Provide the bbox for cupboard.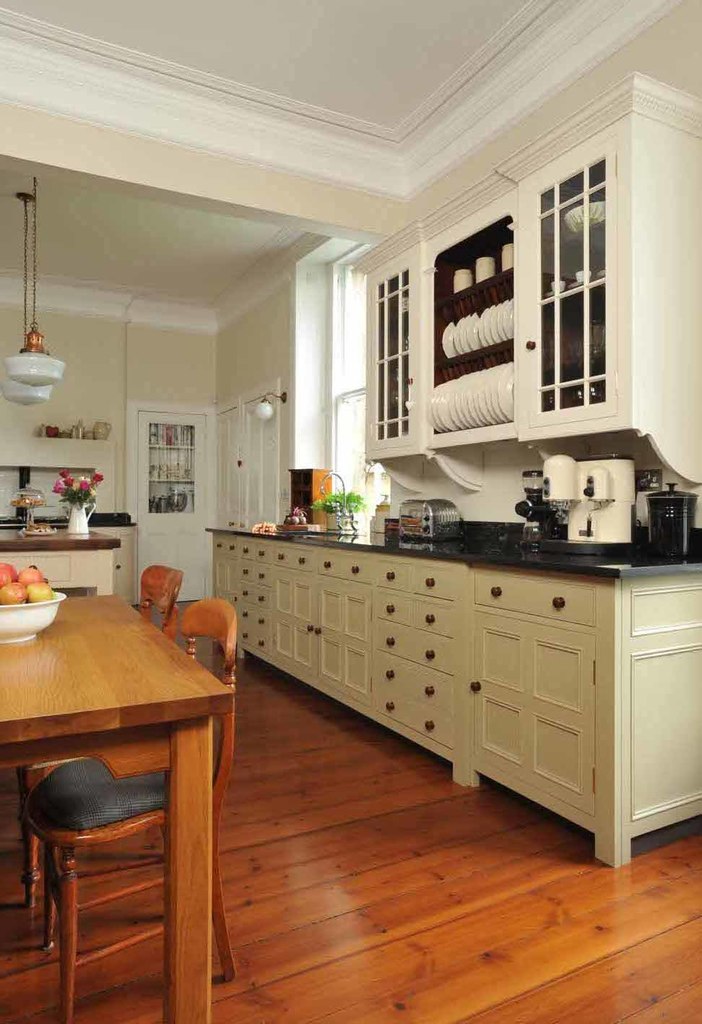
192,533,690,867.
